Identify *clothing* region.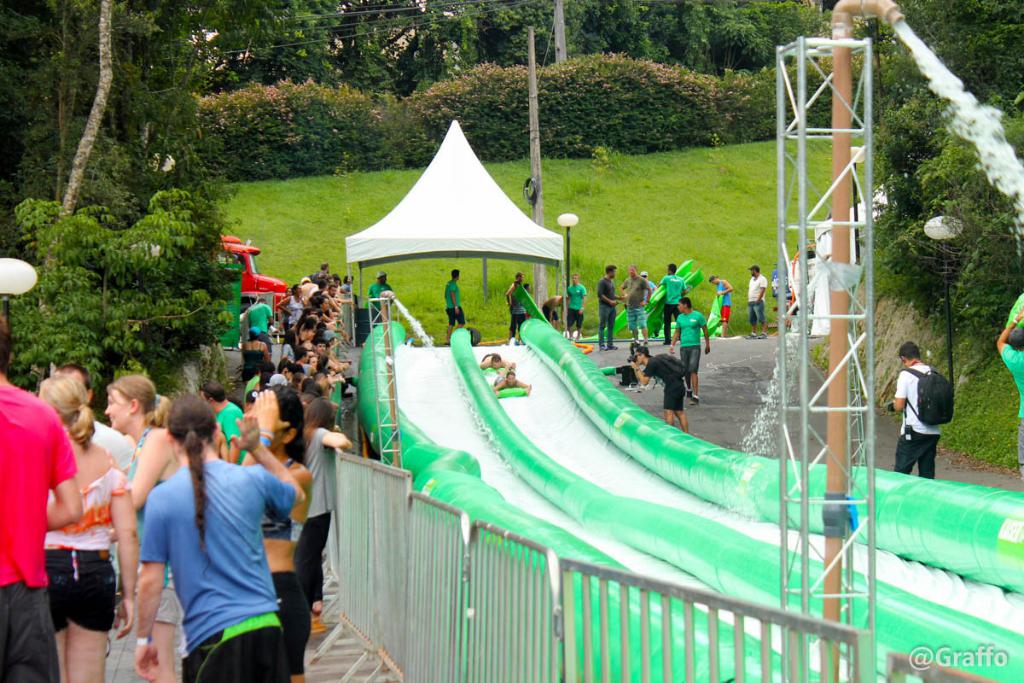
Region: 499 372 508 382.
